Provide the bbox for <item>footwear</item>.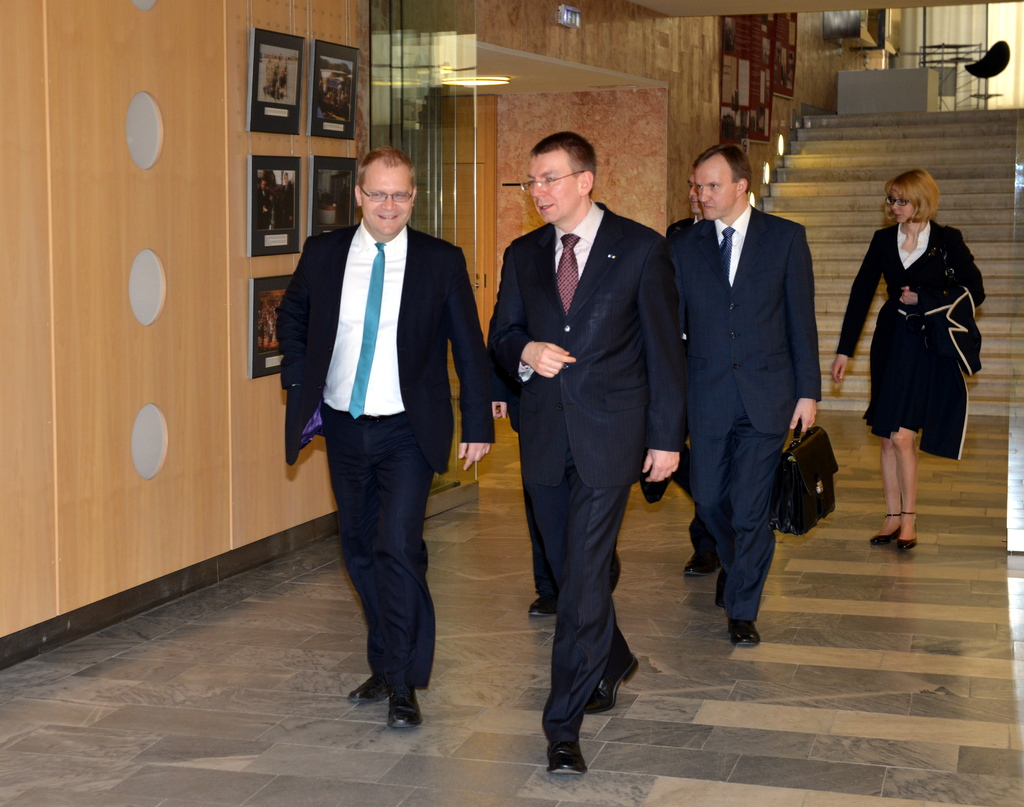
{"left": 679, "top": 553, "right": 721, "bottom": 578}.
